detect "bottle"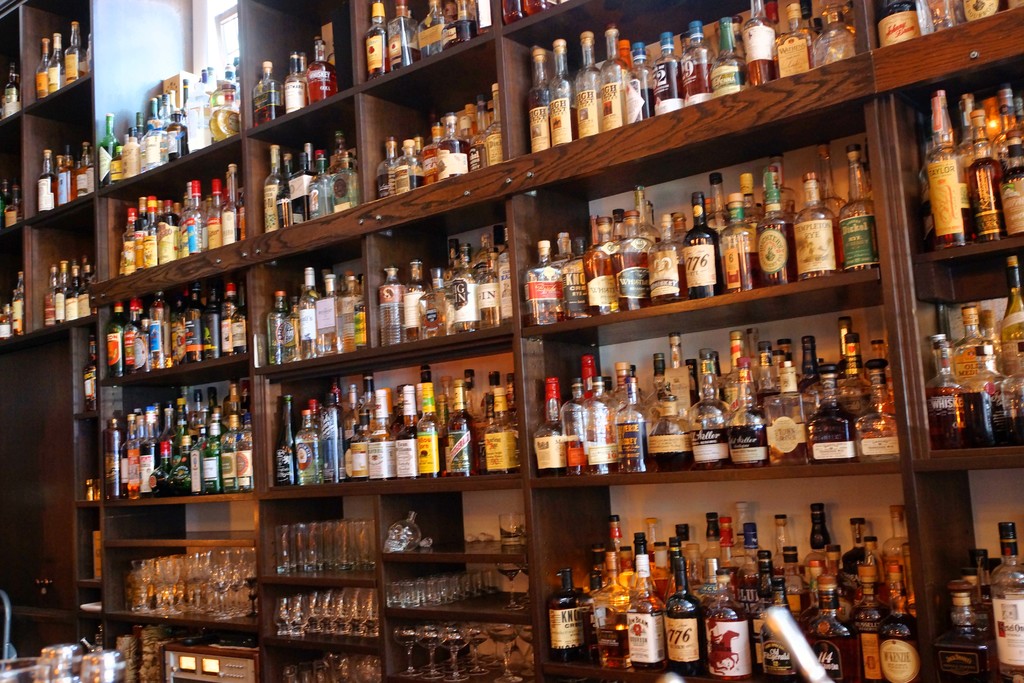
bbox=(915, 0, 964, 37)
